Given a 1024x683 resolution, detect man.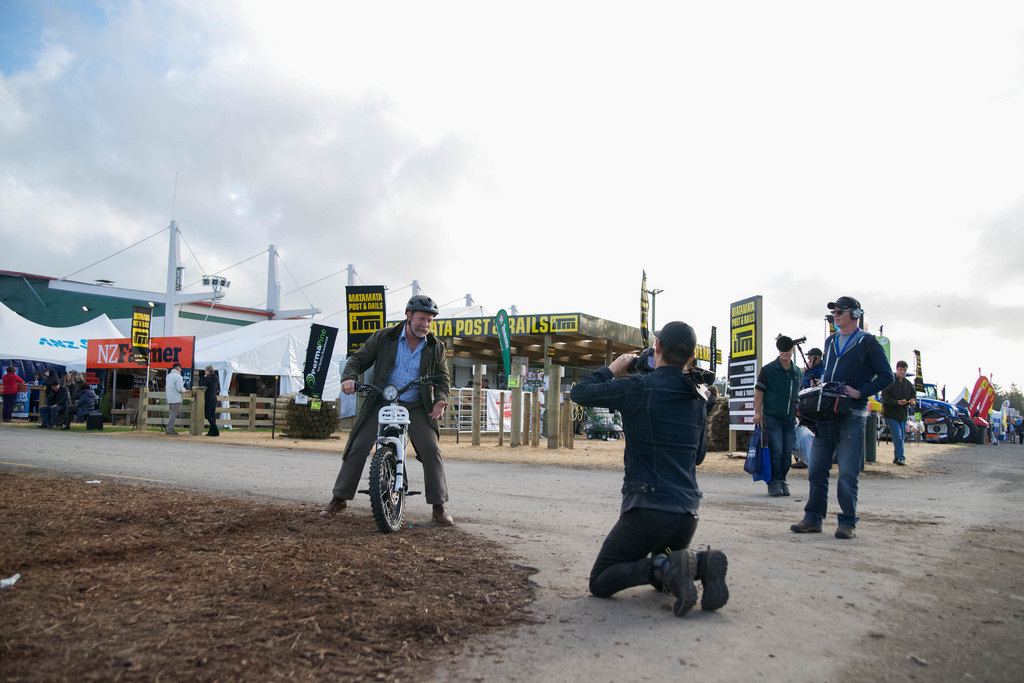
893:351:915:476.
